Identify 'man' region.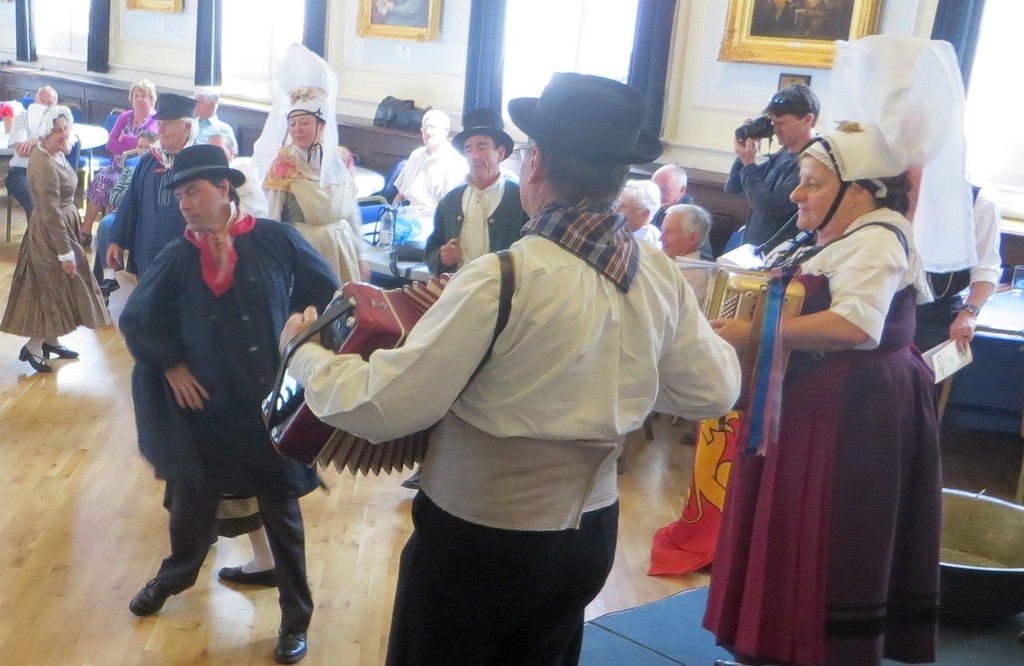
Region: 110/90/199/275.
